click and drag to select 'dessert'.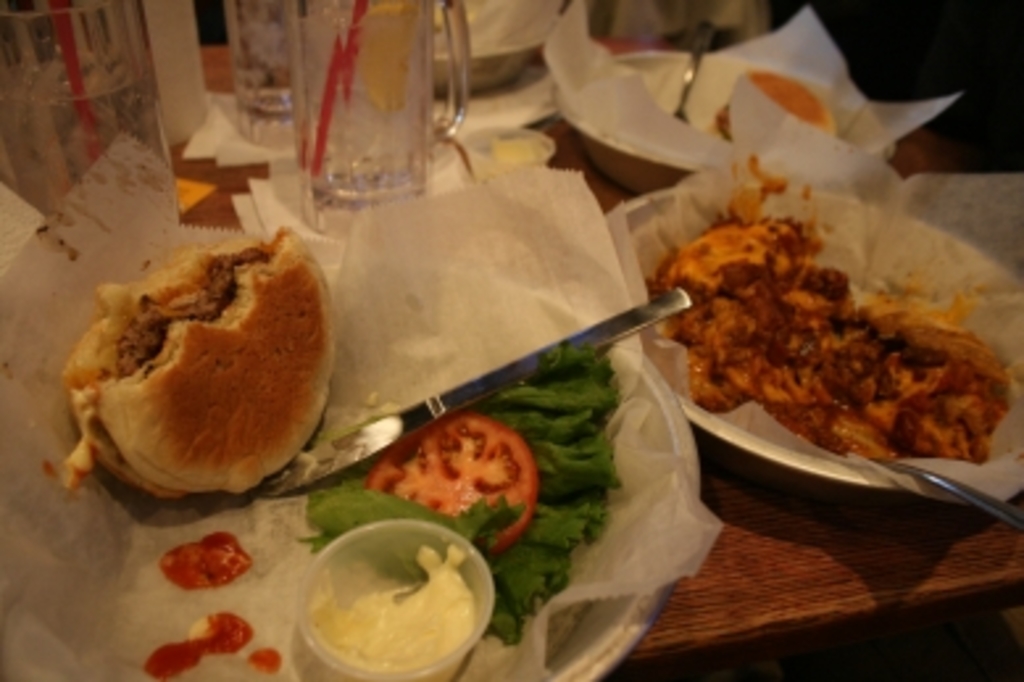
Selection: bbox(645, 219, 1019, 456).
